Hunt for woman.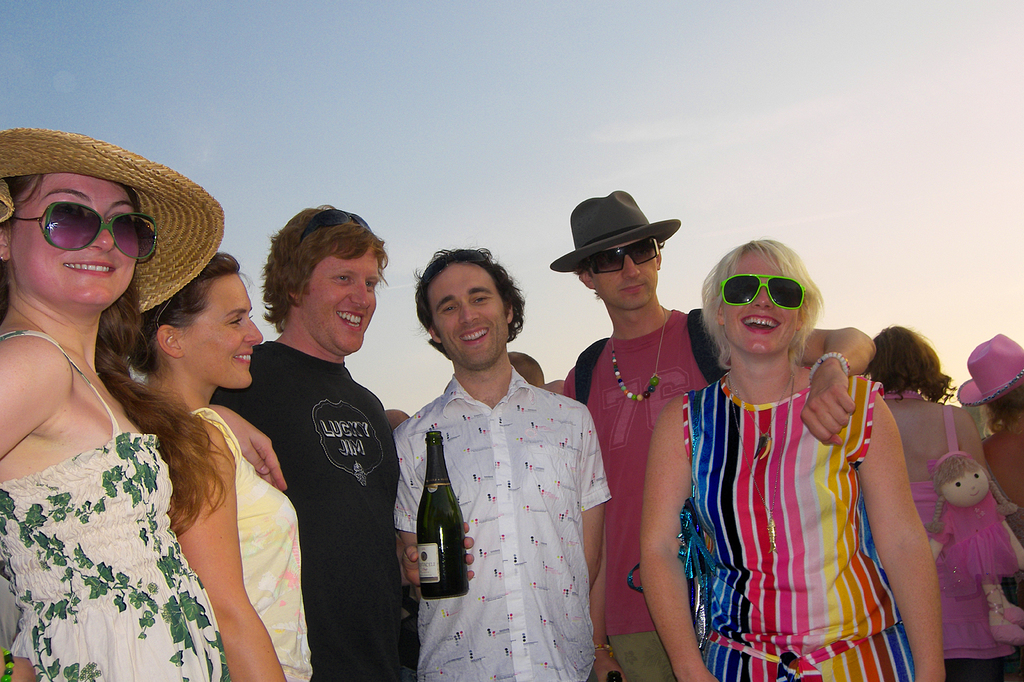
Hunted down at left=955, top=334, right=1023, bottom=540.
